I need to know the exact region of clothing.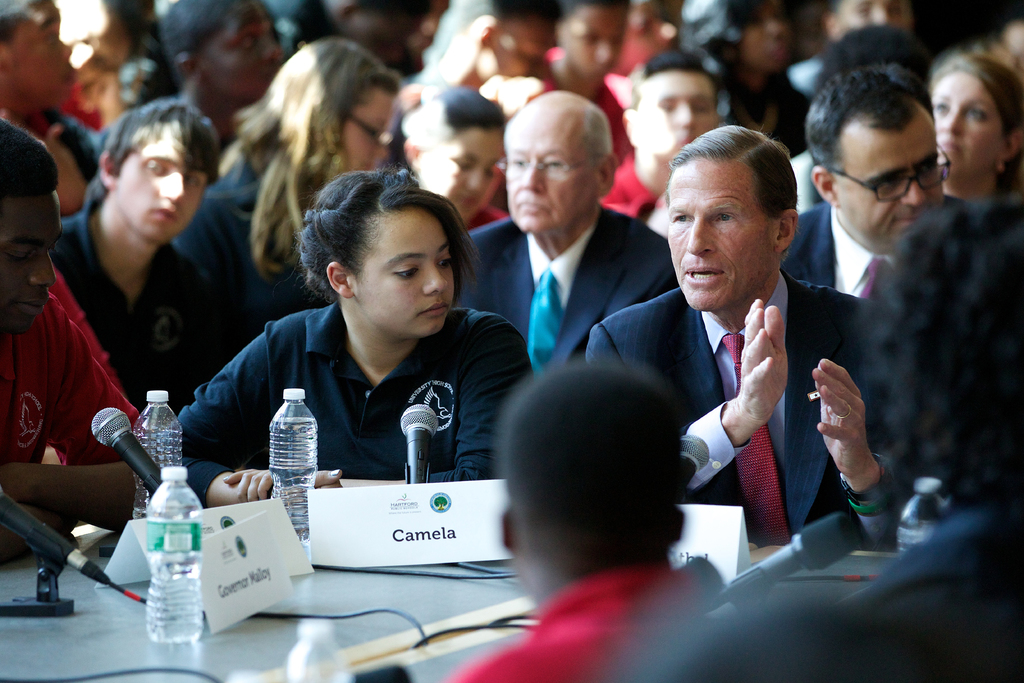
Region: (left=150, top=265, right=526, bottom=522).
